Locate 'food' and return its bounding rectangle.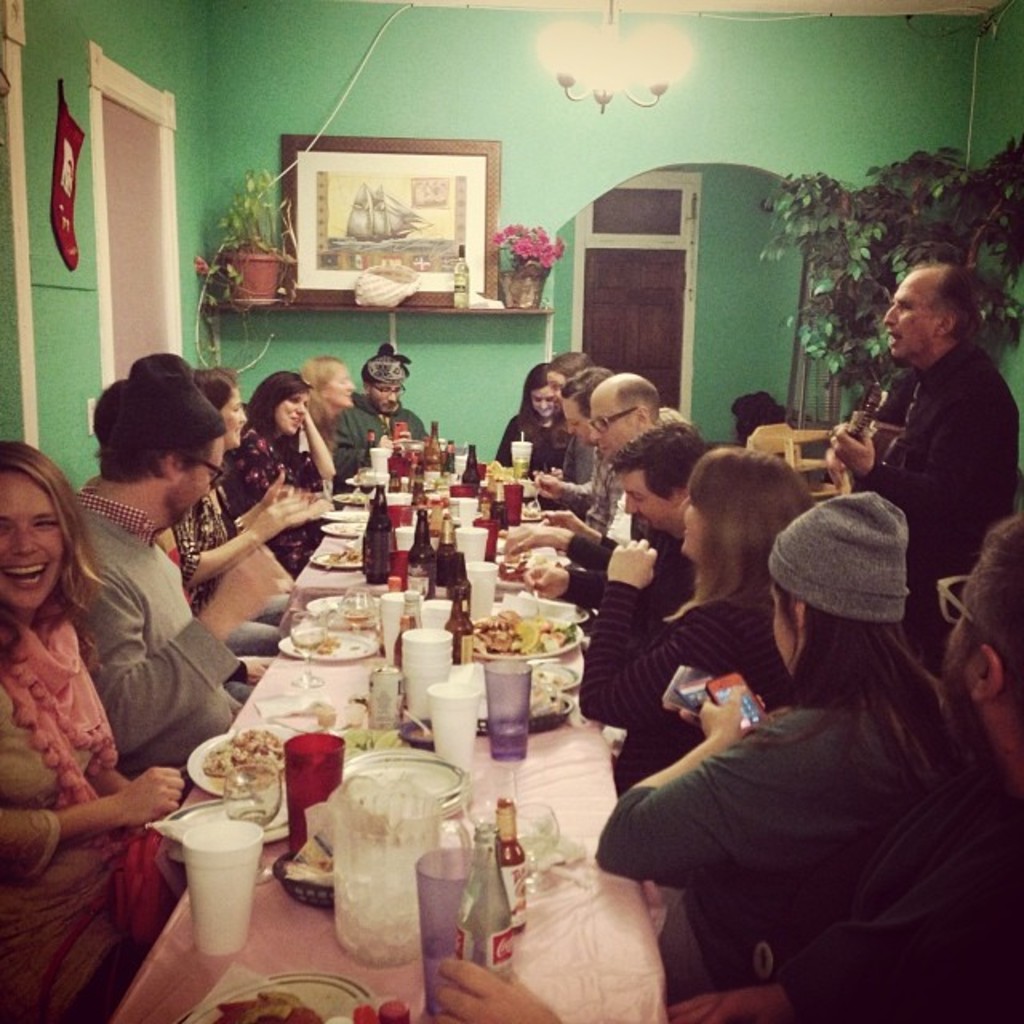
526/675/563/718.
